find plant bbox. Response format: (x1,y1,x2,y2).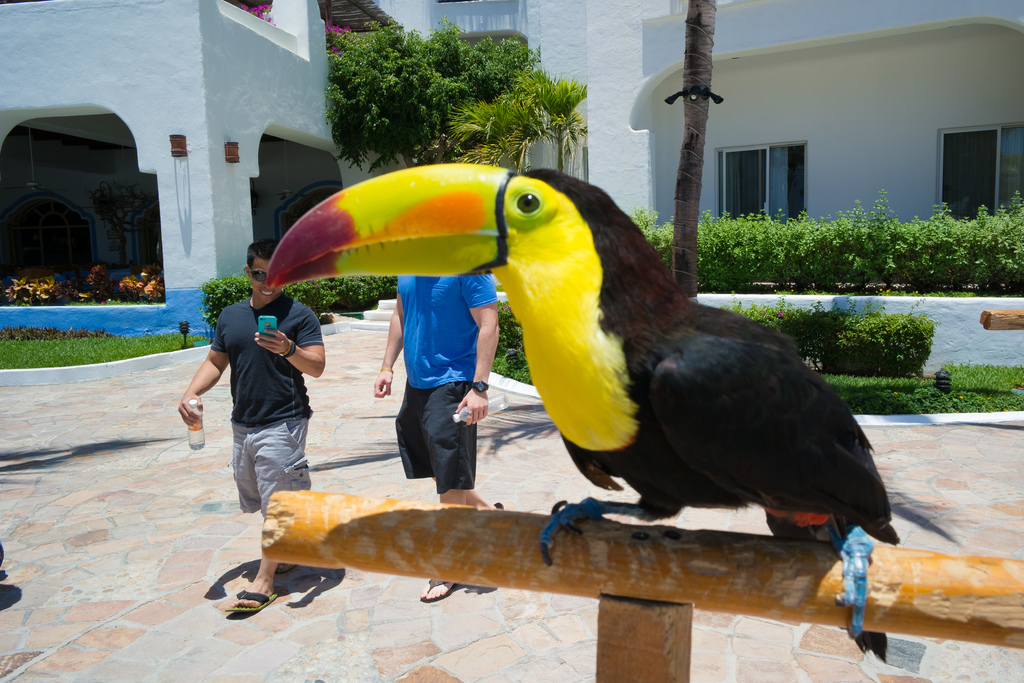
(118,267,182,304).
